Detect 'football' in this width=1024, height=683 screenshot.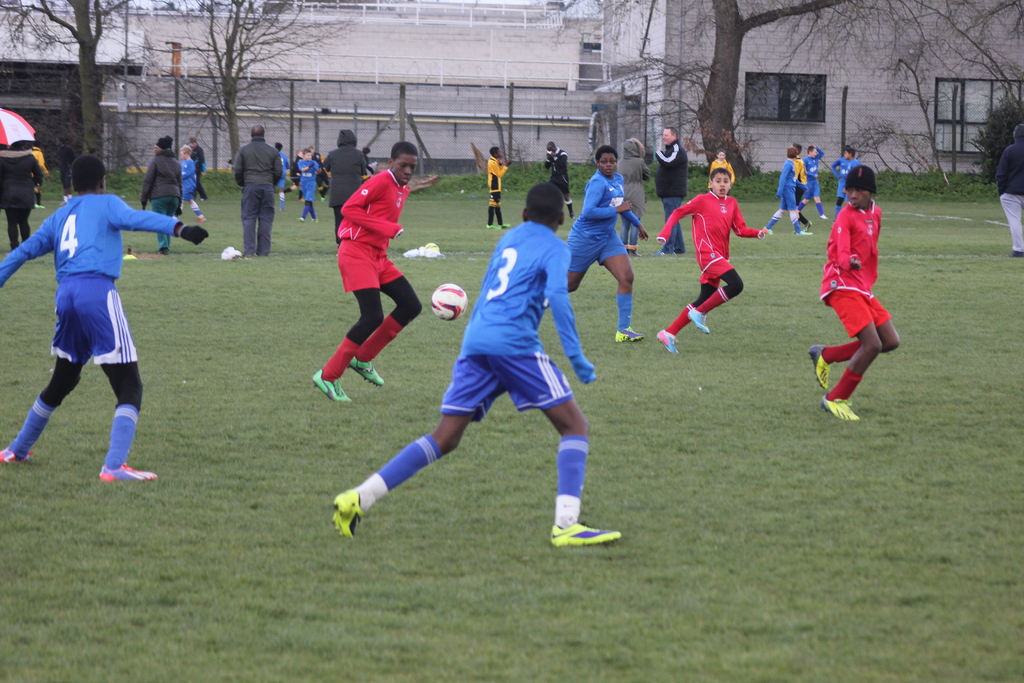
Detection: (432, 281, 468, 322).
